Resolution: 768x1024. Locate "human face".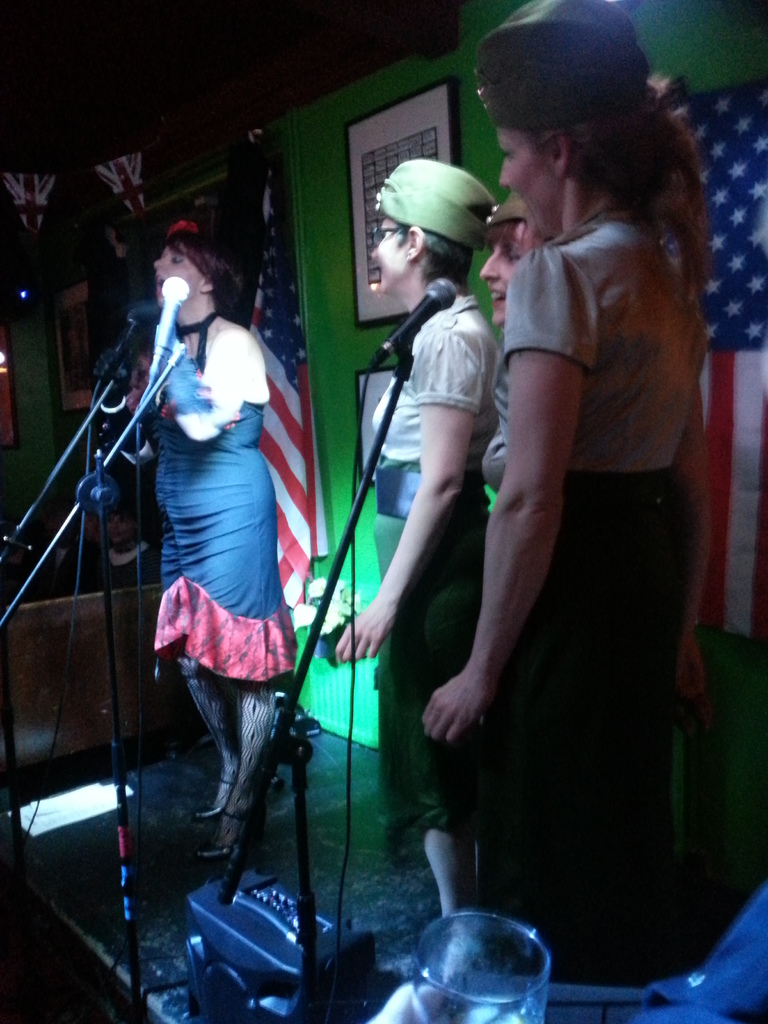
BBox(493, 120, 549, 228).
